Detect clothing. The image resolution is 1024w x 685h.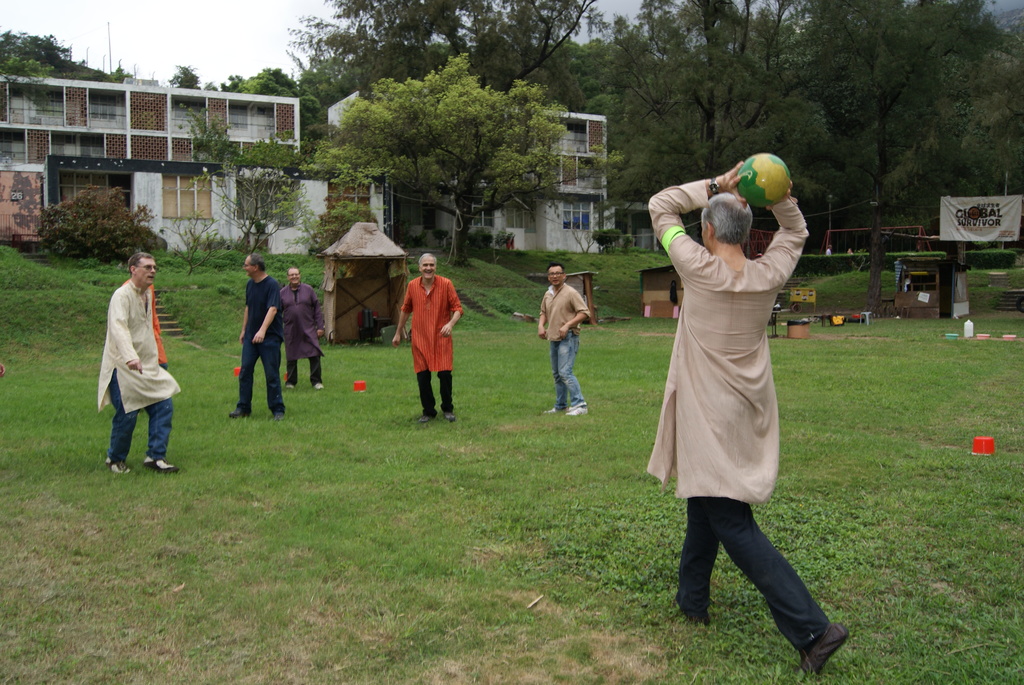
{"x1": 398, "y1": 276, "x2": 462, "y2": 418}.
